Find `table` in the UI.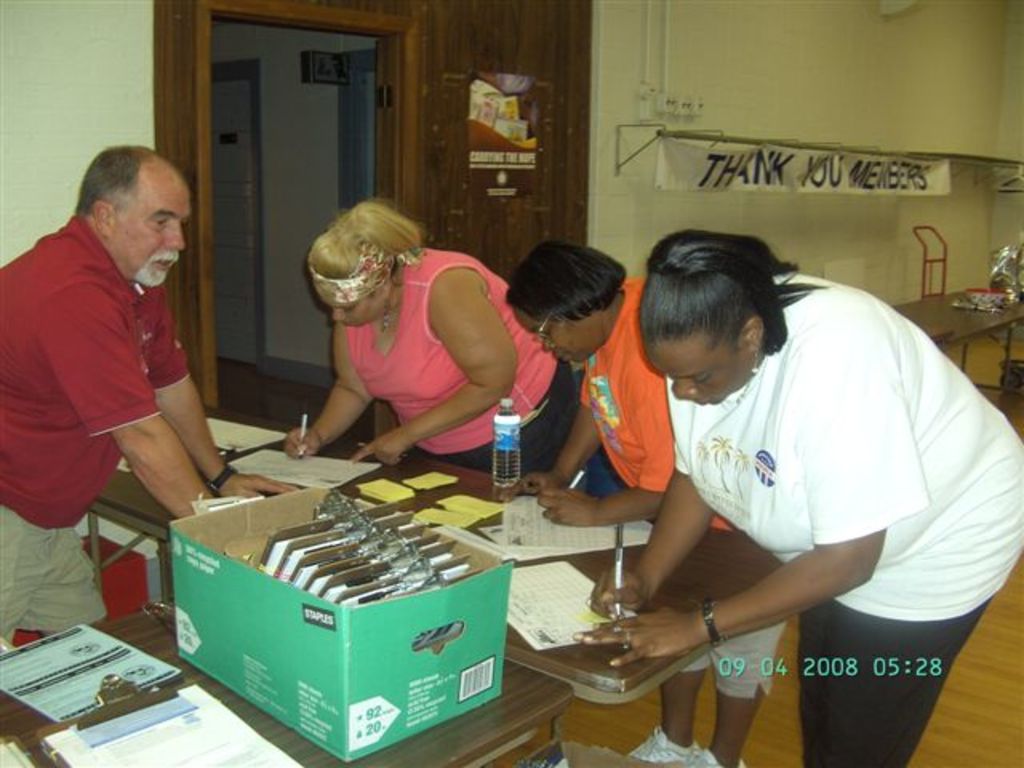
UI element at [left=88, top=400, right=787, bottom=733].
